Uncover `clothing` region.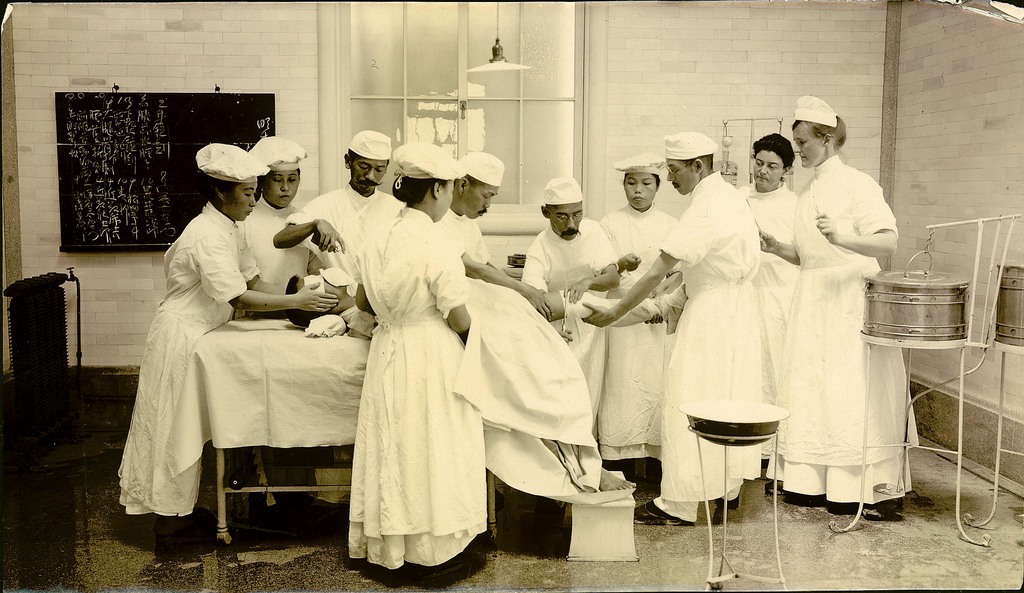
Uncovered: box(532, 222, 630, 289).
